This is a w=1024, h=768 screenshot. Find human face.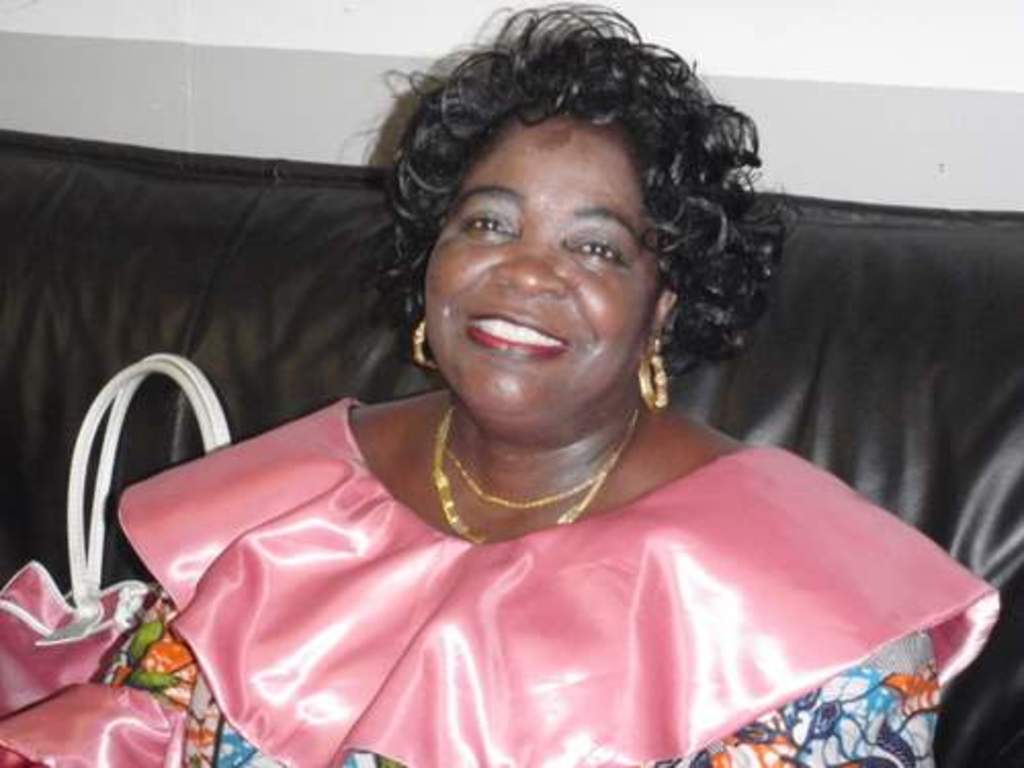
Bounding box: [x1=428, y1=98, x2=666, y2=420].
